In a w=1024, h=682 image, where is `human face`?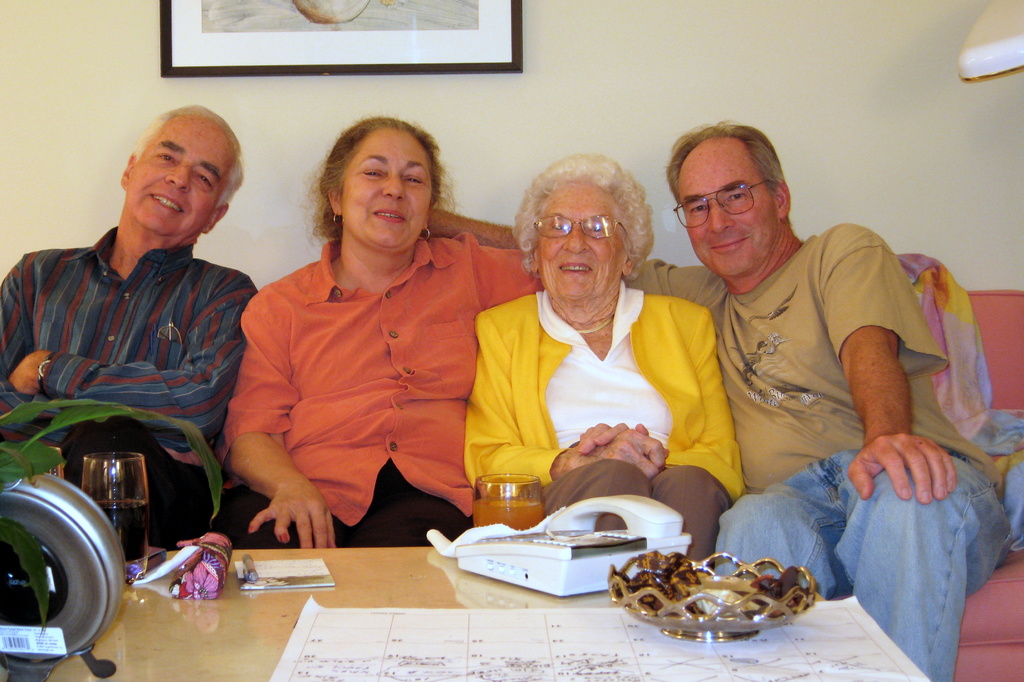
select_region(129, 111, 237, 237).
